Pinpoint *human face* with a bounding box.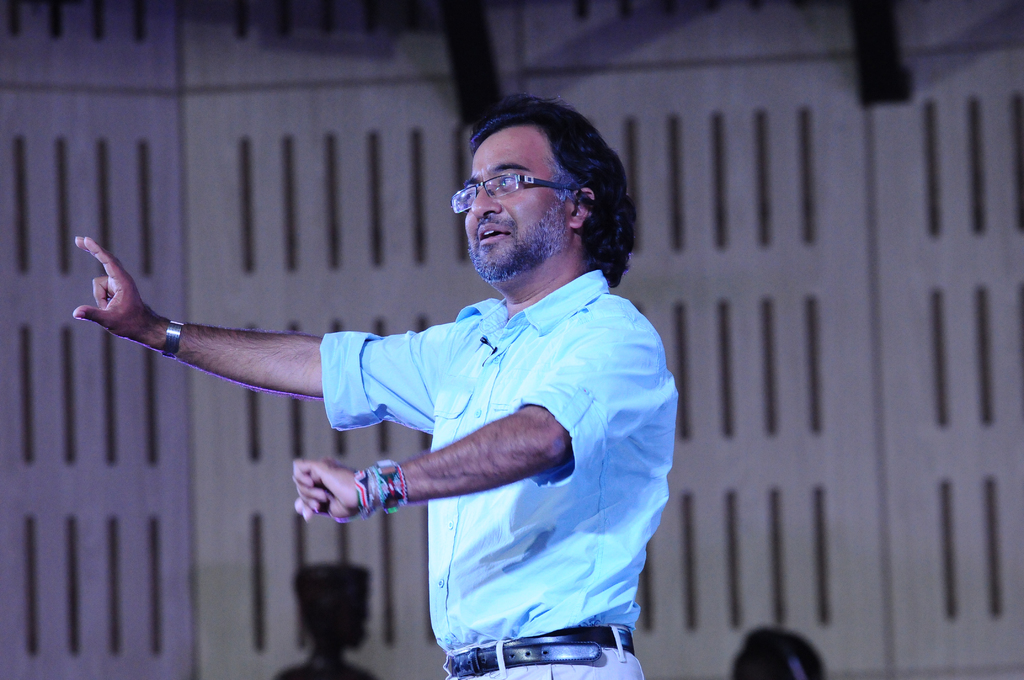
BBox(465, 131, 567, 273).
